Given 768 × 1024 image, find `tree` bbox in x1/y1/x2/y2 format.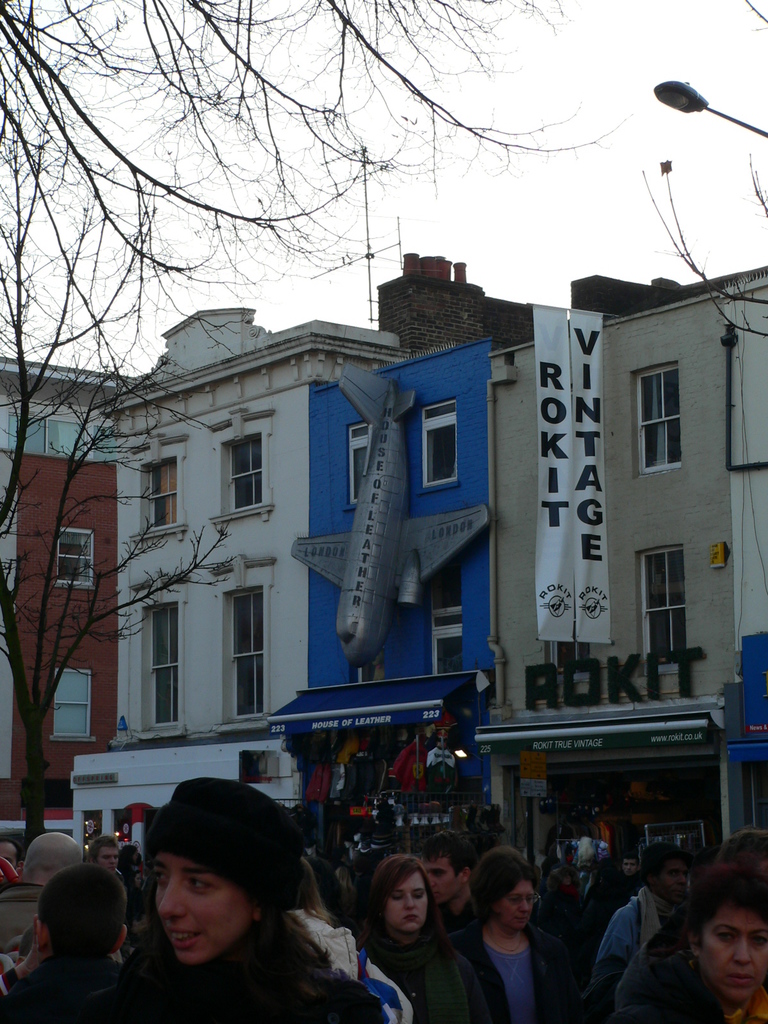
0/0/652/833.
